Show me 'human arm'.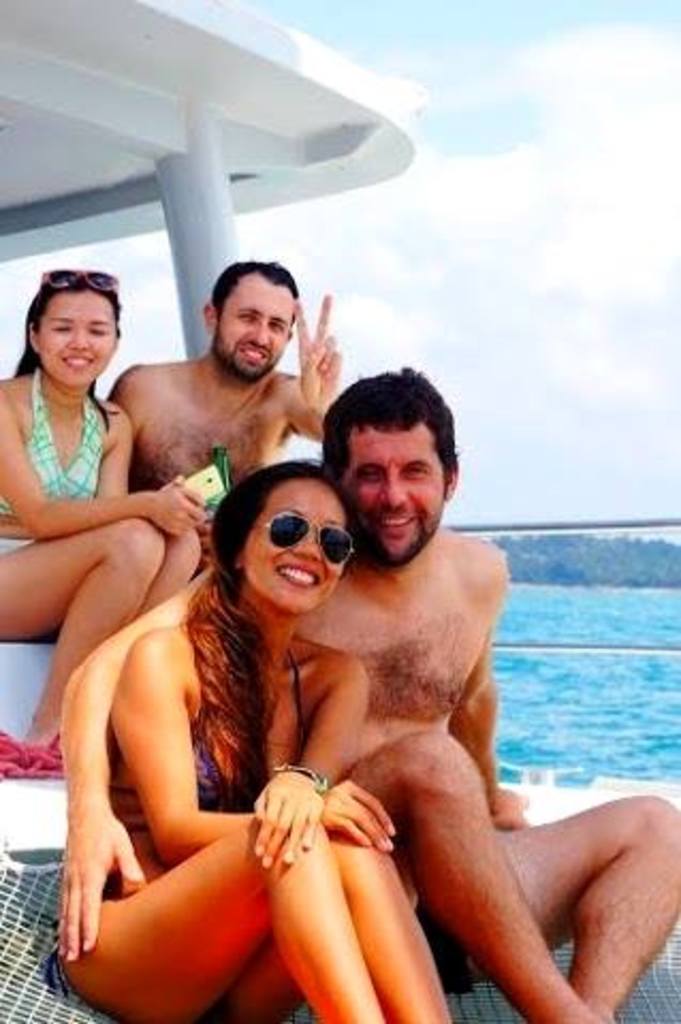
'human arm' is here: [51, 563, 218, 964].
